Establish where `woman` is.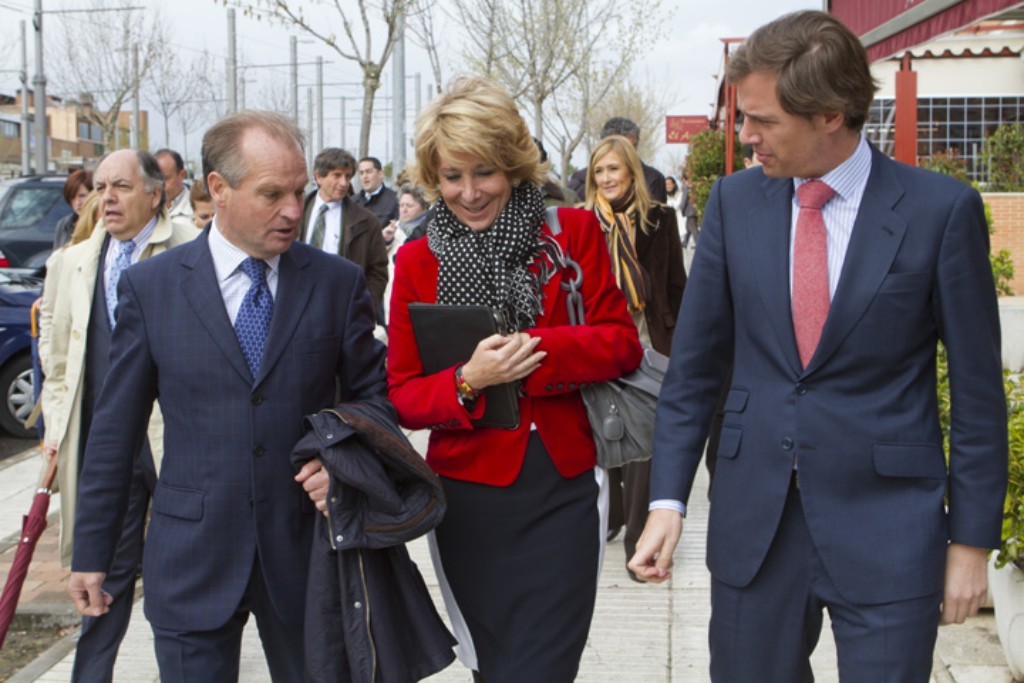
Established at <bbox>50, 171, 94, 255</bbox>.
